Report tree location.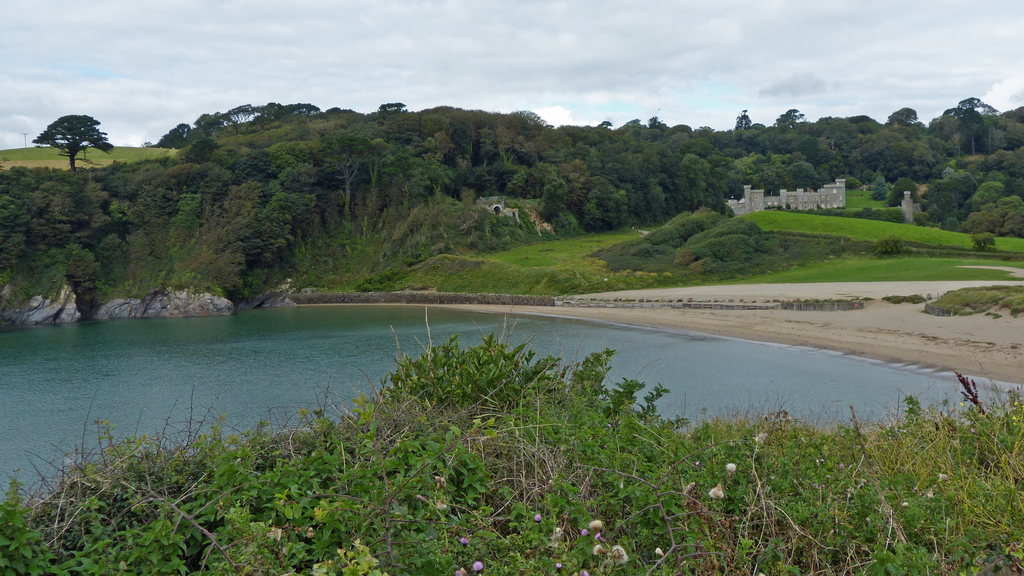
Report: select_region(314, 106, 361, 237).
